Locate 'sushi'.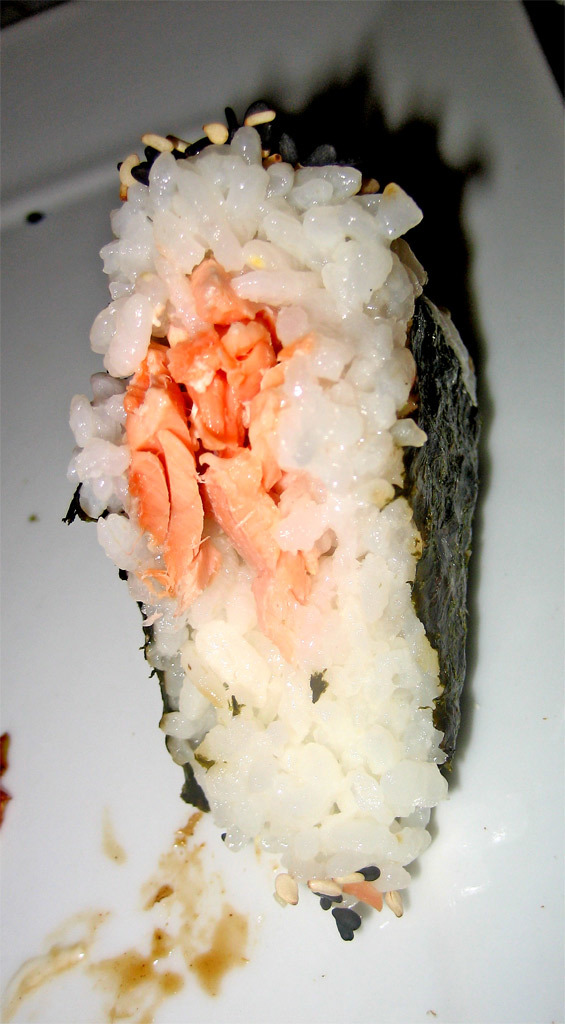
Bounding box: Rect(74, 138, 464, 944).
